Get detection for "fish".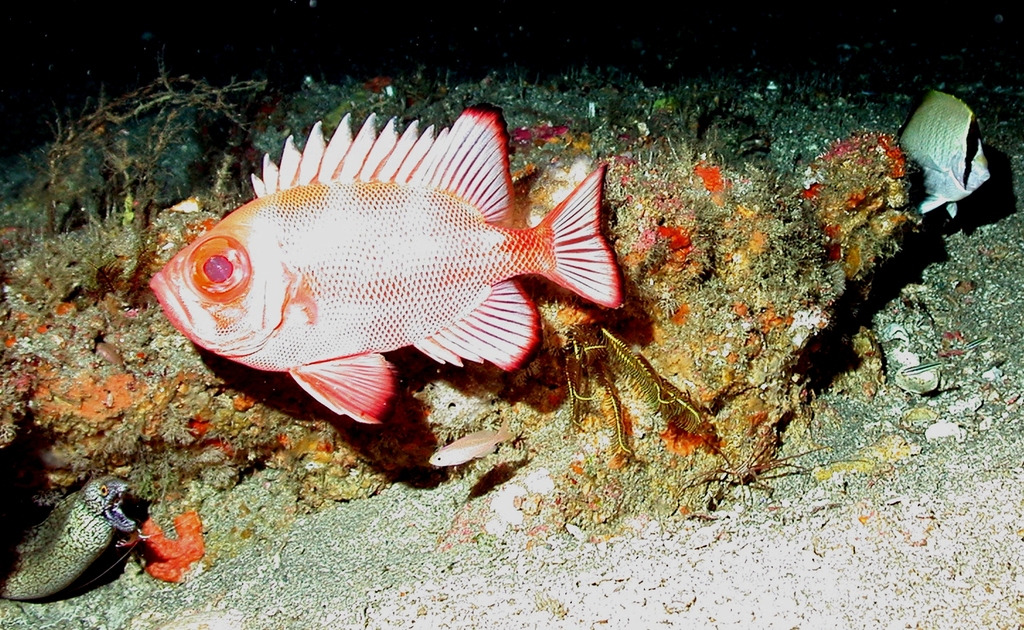
Detection: l=429, t=427, r=521, b=469.
